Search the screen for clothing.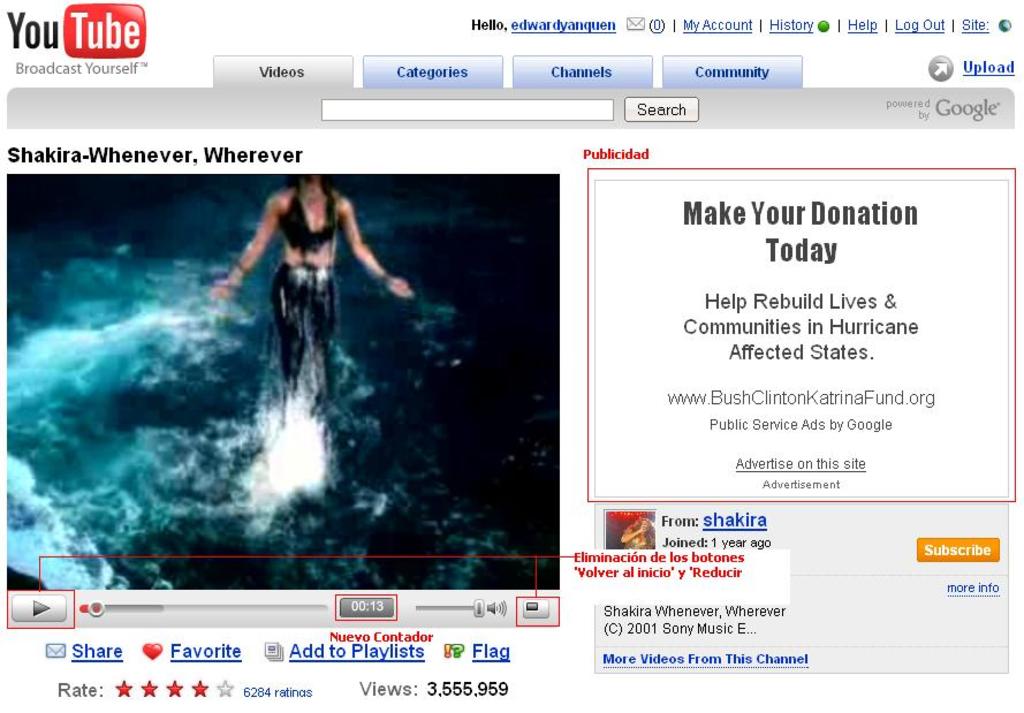
Found at Rect(274, 194, 339, 400).
